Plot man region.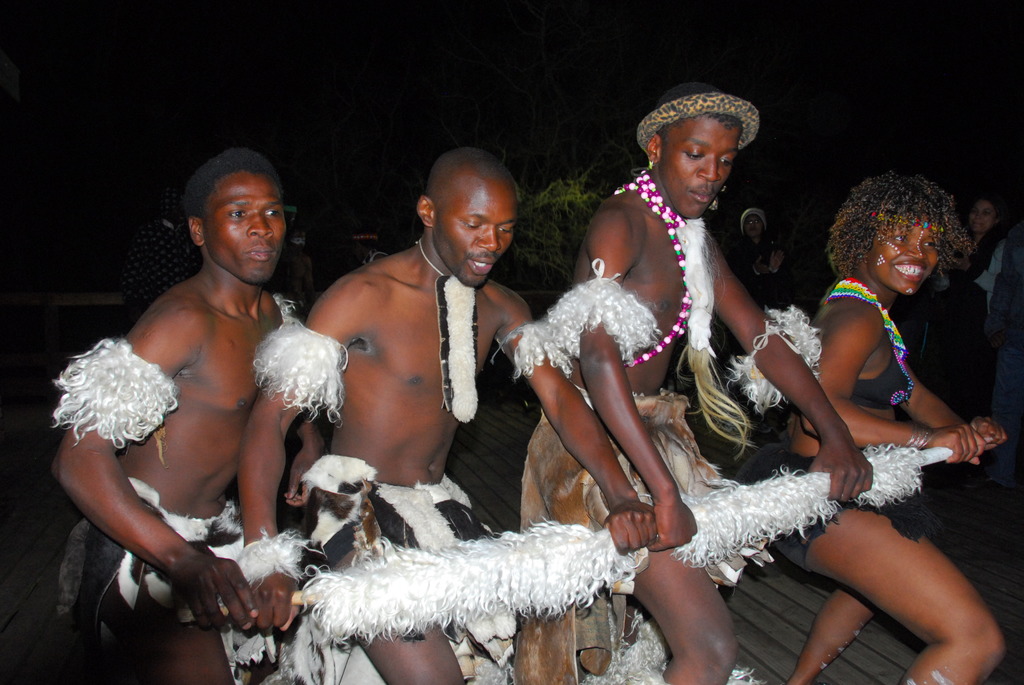
Plotted at locate(79, 109, 301, 669).
